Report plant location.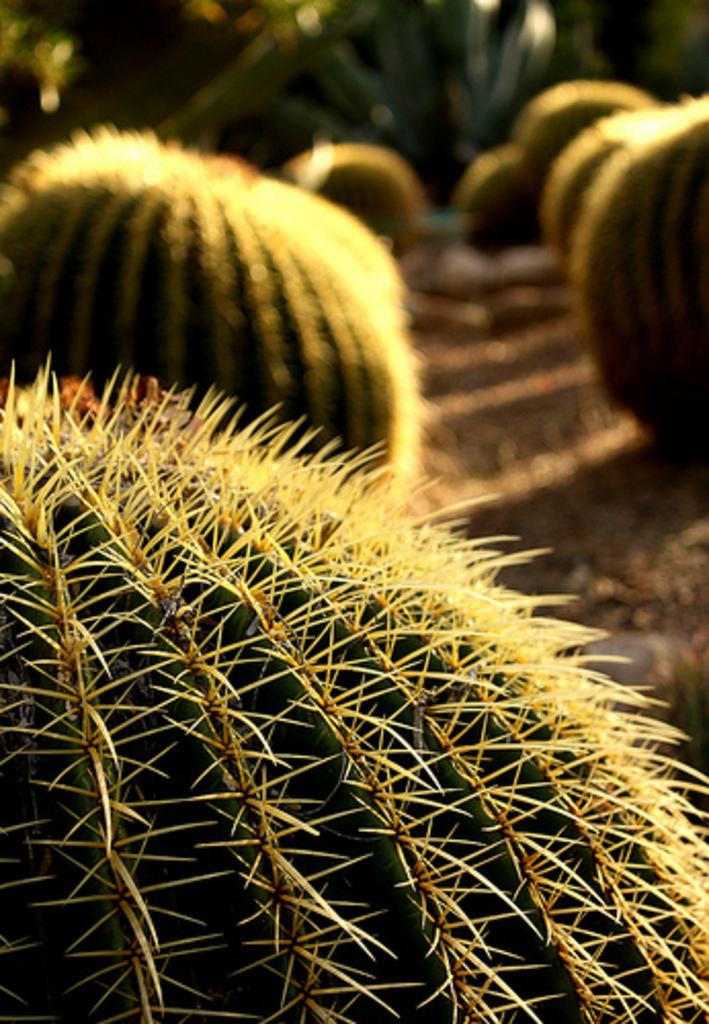
Report: [287,129,426,250].
